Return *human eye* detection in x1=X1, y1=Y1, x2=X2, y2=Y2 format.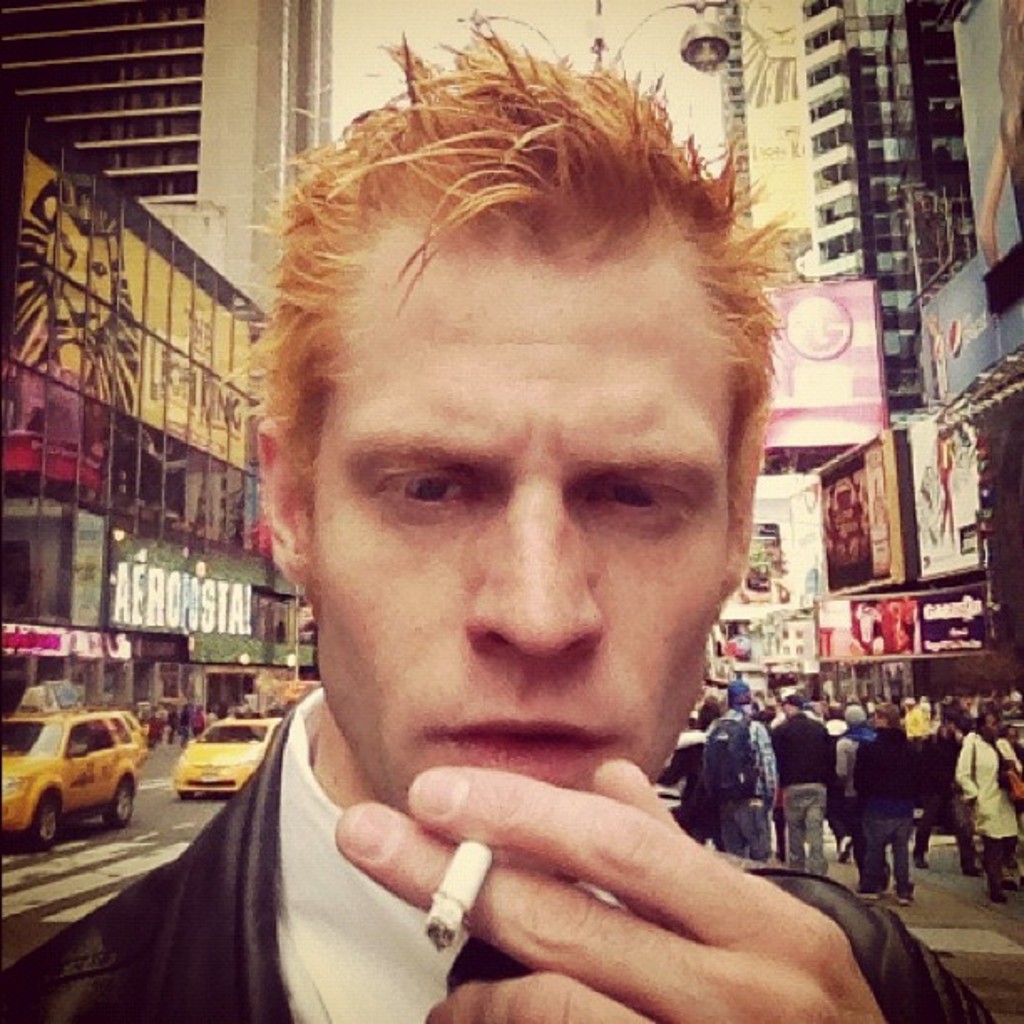
x1=581, y1=465, x2=681, y2=525.
